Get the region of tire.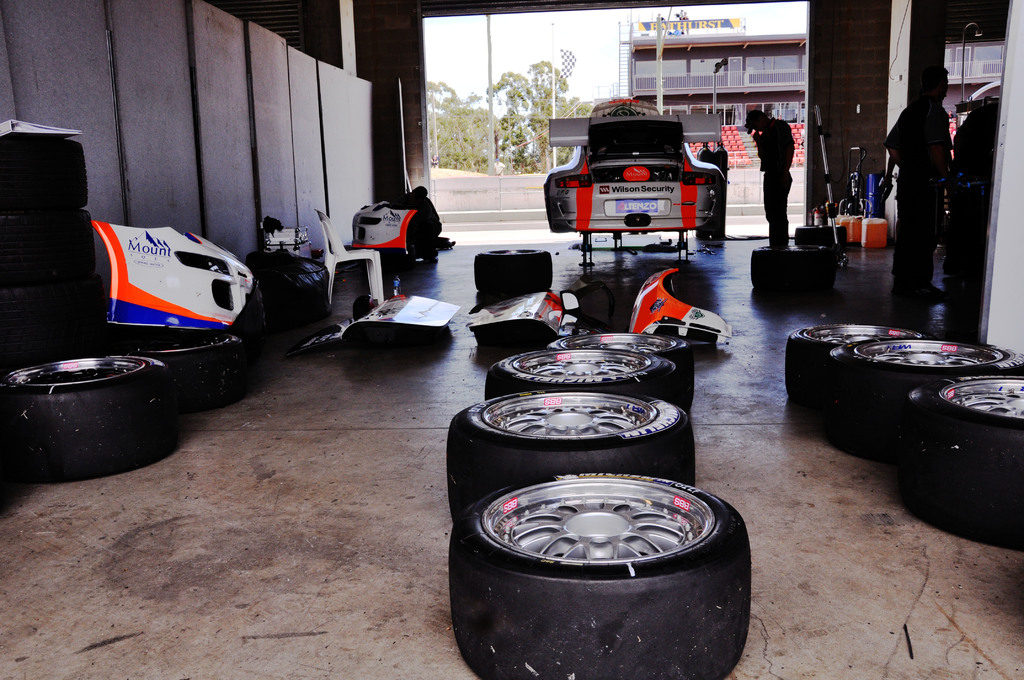
bbox=(0, 212, 95, 279).
